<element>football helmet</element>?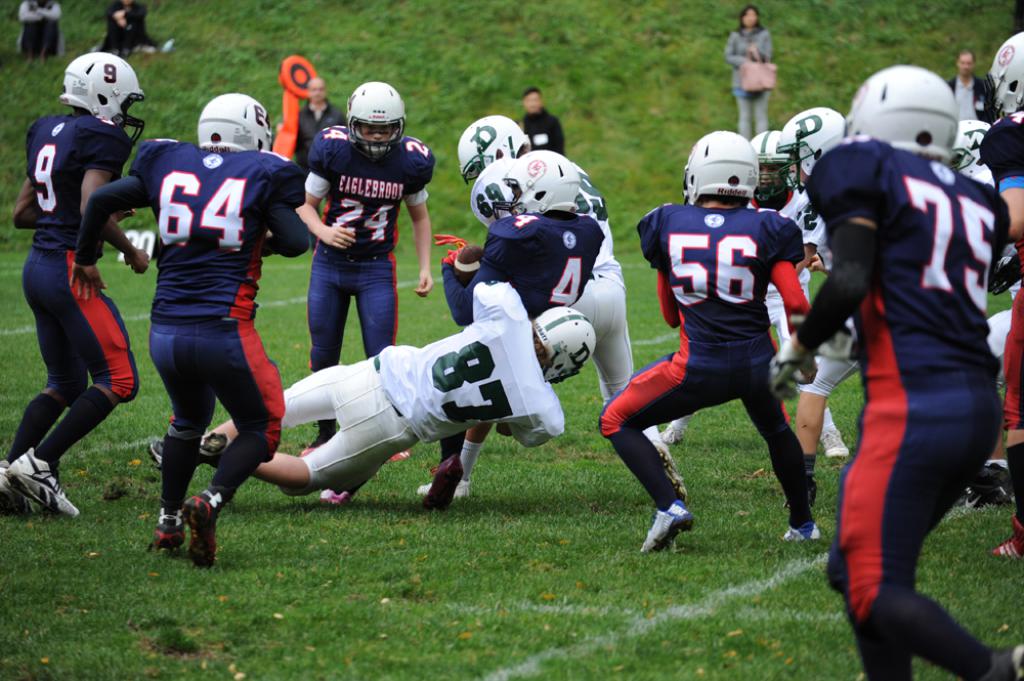
detection(199, 95, 274, 154)
